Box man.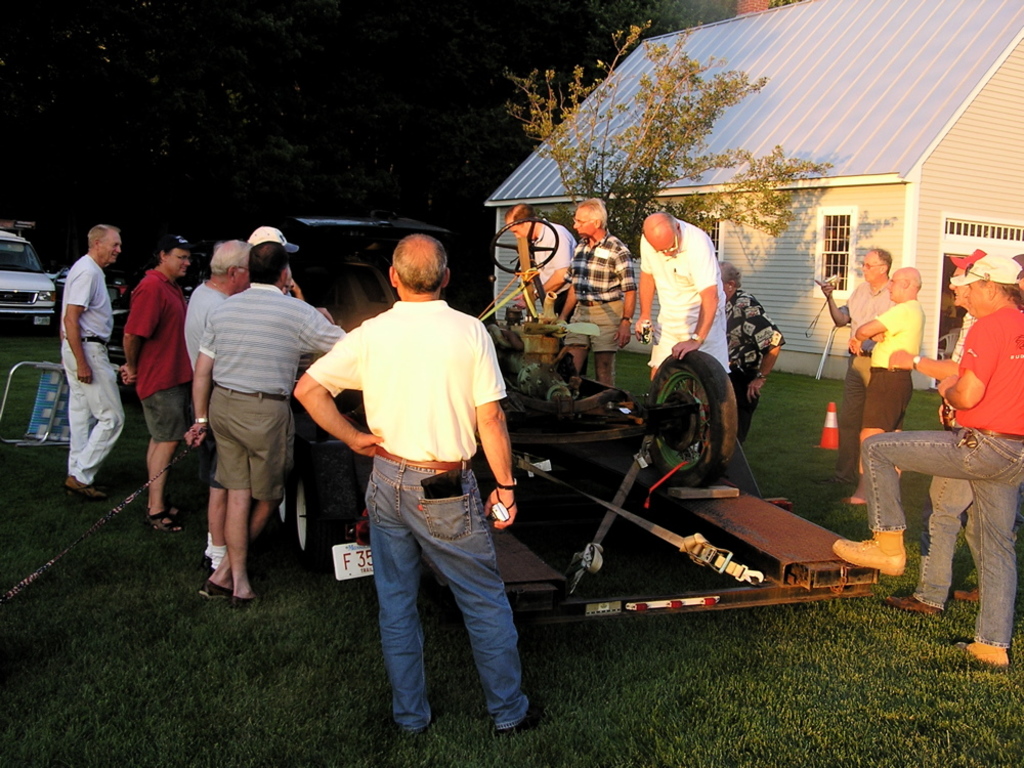
<box>120,234,201,532</box>.
